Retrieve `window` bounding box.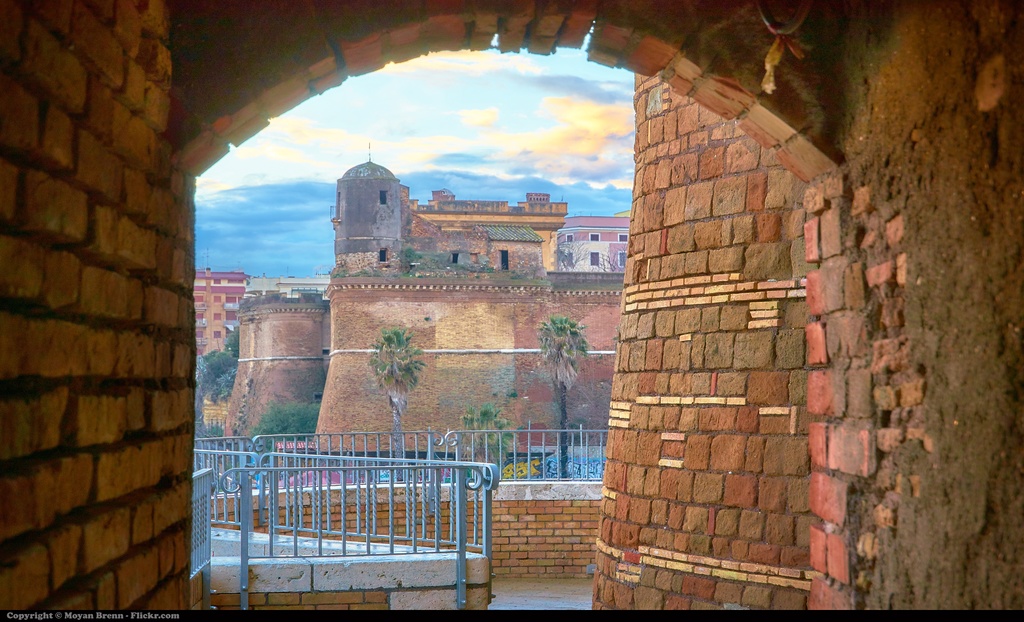
Bounding box: 373 245 390 274.
